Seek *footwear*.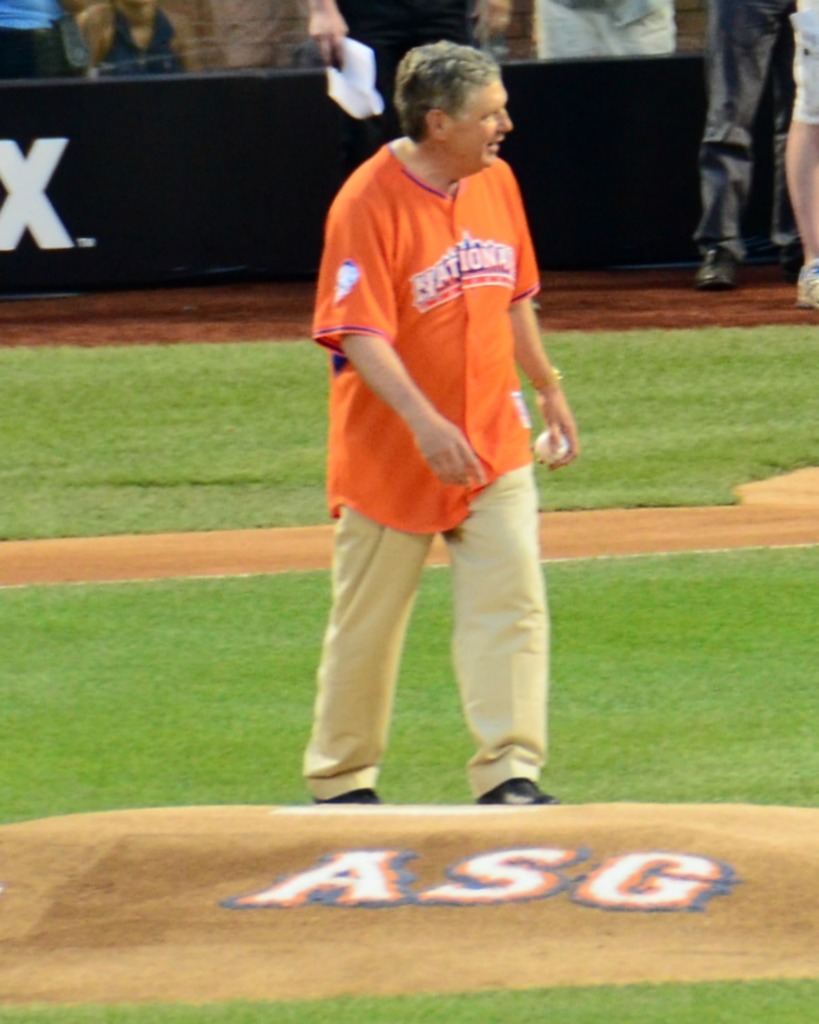
{"left": 321, "top": 788, "right": 389, "bottom": 810}.
